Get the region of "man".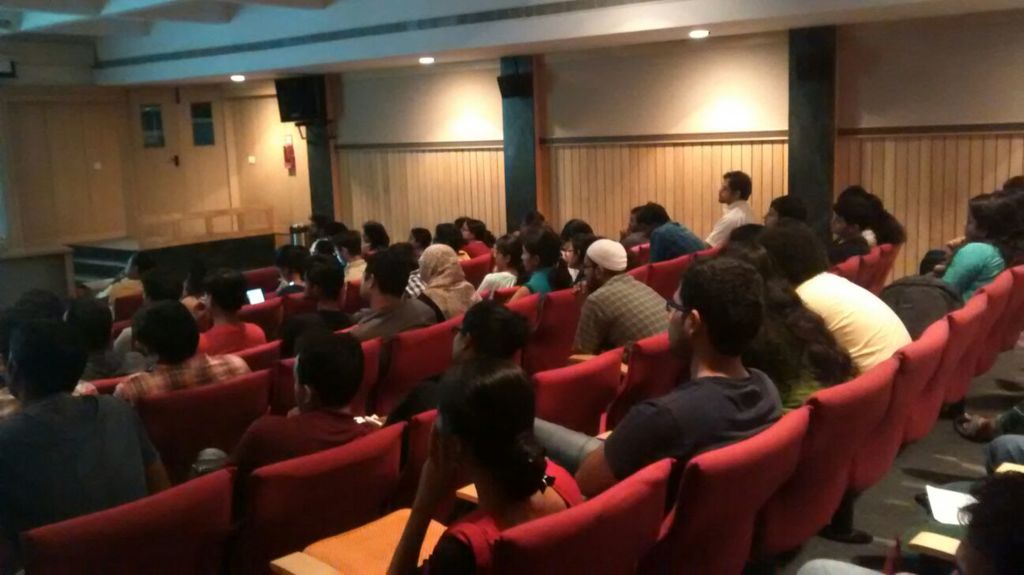
region(577, 258, 672, 363).
